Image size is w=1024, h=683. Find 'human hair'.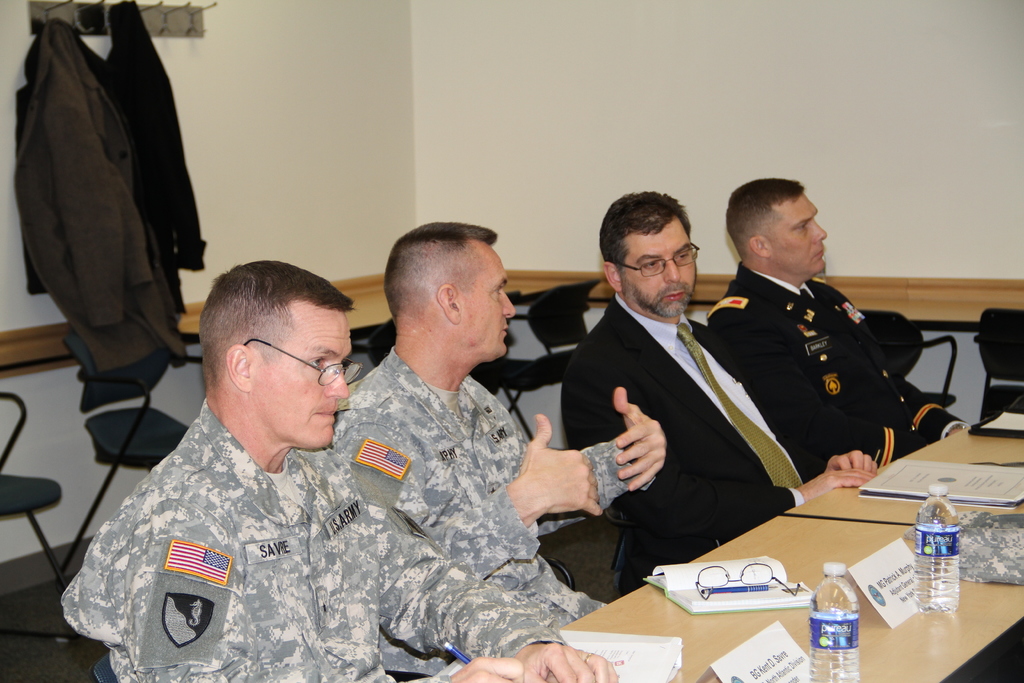
<box>596,189,694,292</box>.
